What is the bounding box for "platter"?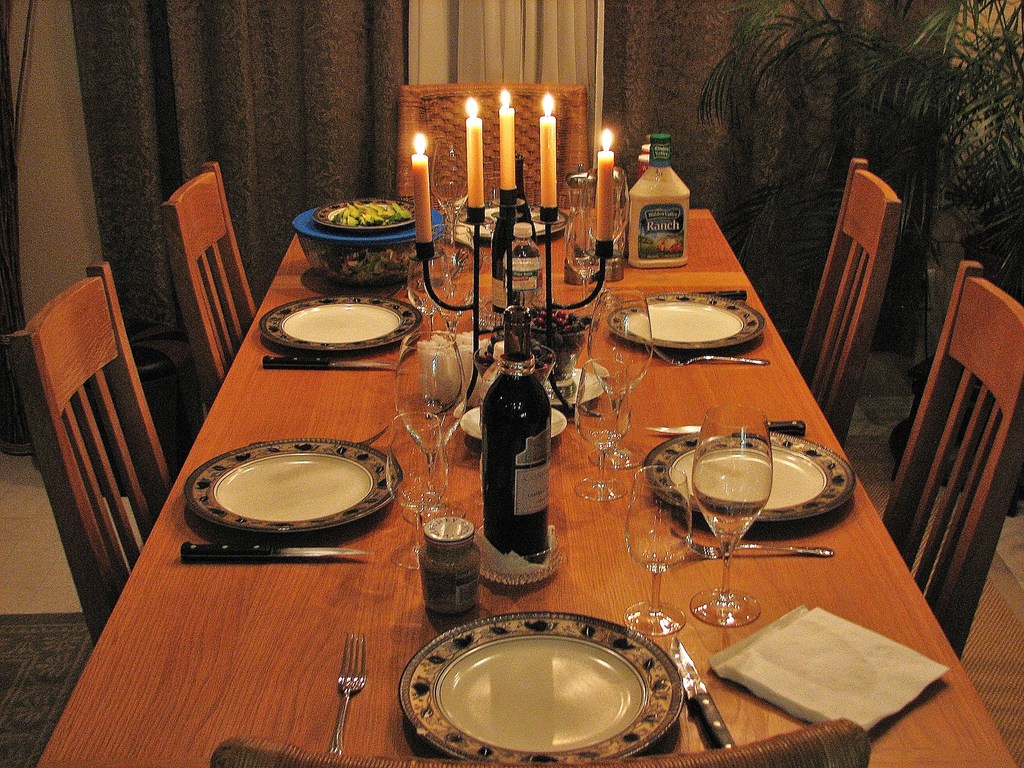
259,295,420,356.
